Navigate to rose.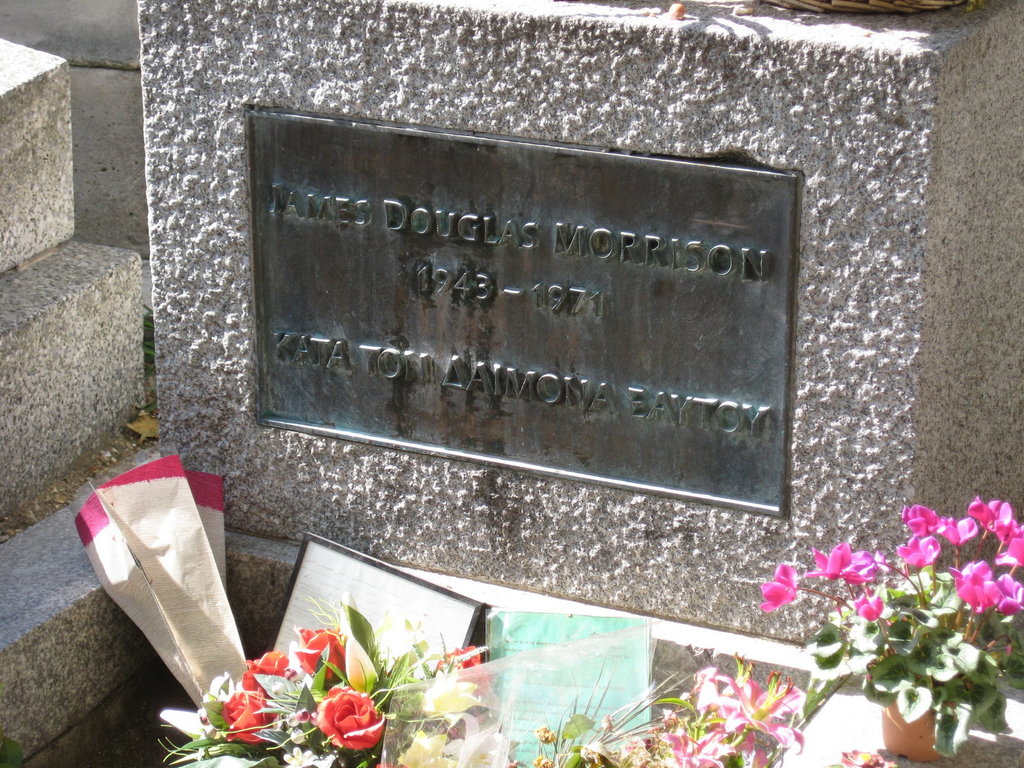
Navigation target: x1=313, y1=685, x2=381, y2=750.
